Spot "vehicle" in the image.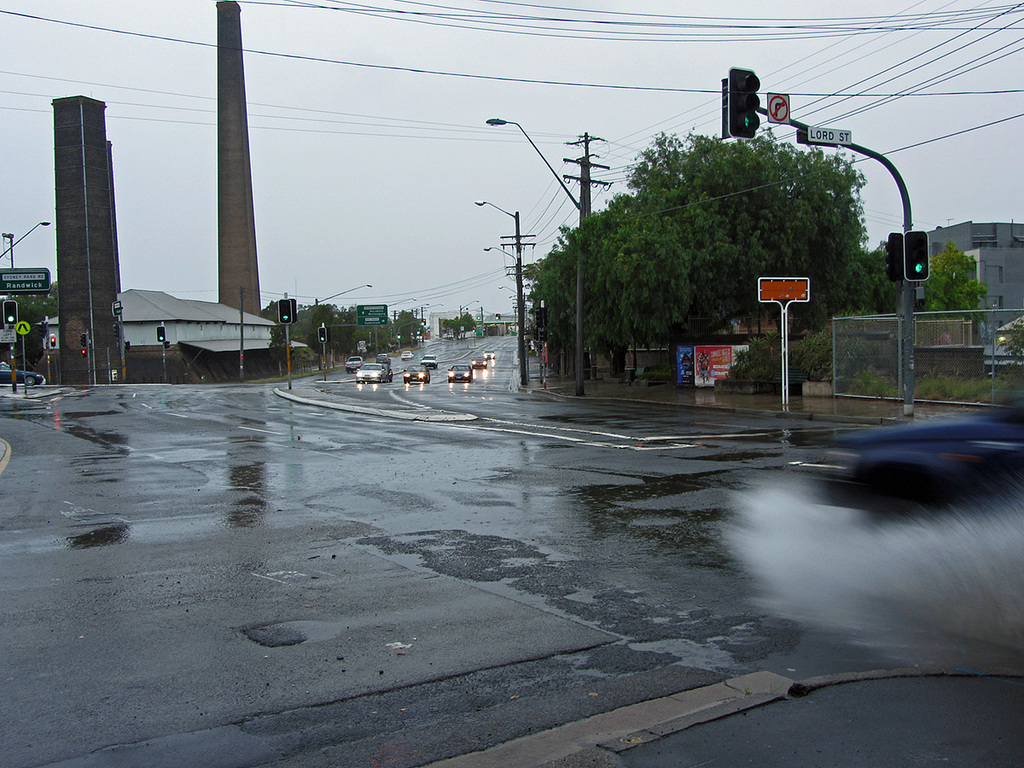
"vehicle" found at (483, 349, 498, 363).
